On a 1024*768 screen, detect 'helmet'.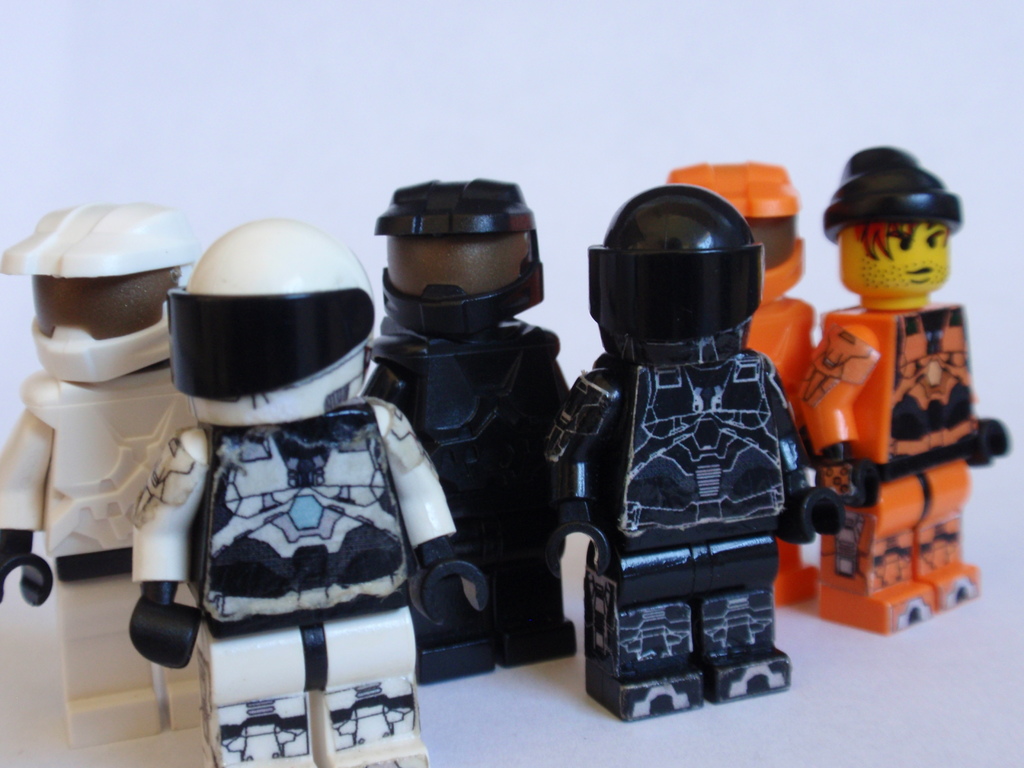
(x1=170, y1=210, x2=379, y2=429).
